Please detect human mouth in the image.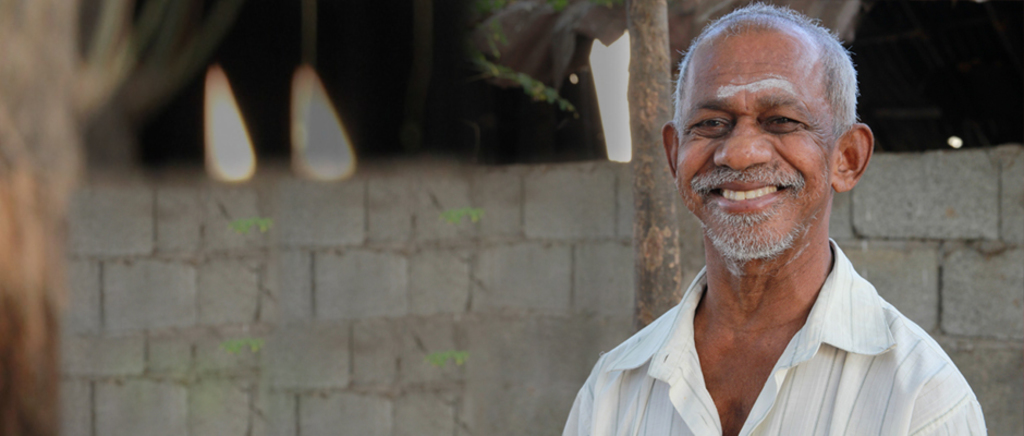
(x1=708, y1=171, x2=789, y2=210).
